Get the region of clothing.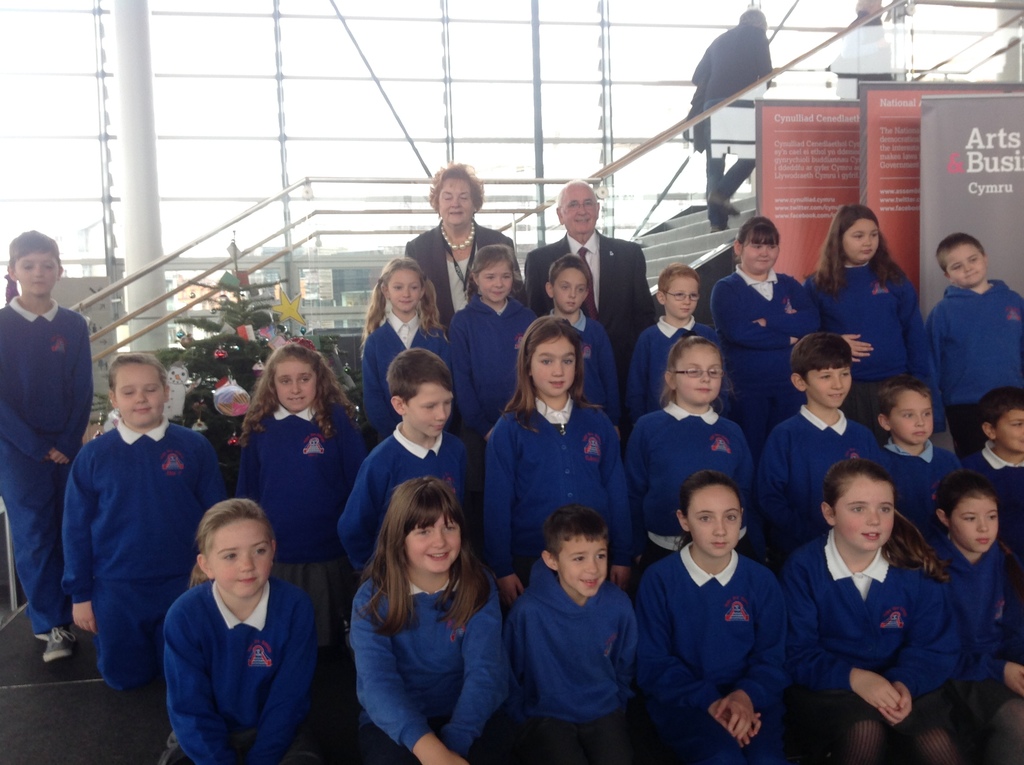
<bbox>633, 317, 740, 392</bbox>.
